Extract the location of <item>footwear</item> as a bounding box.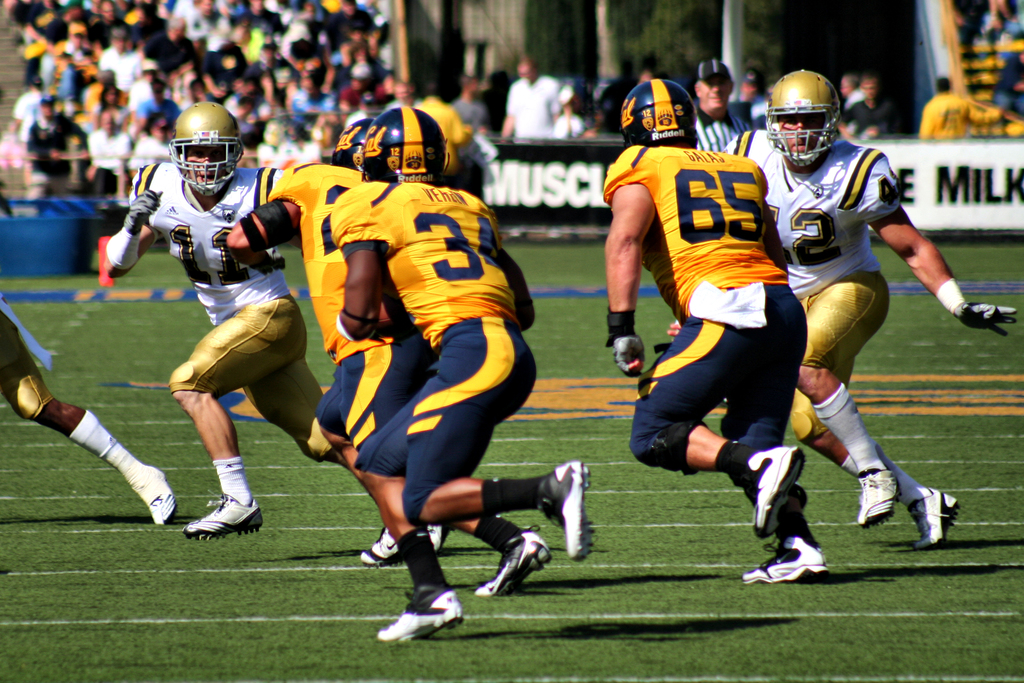
crop(916, 482, 963, 550).
